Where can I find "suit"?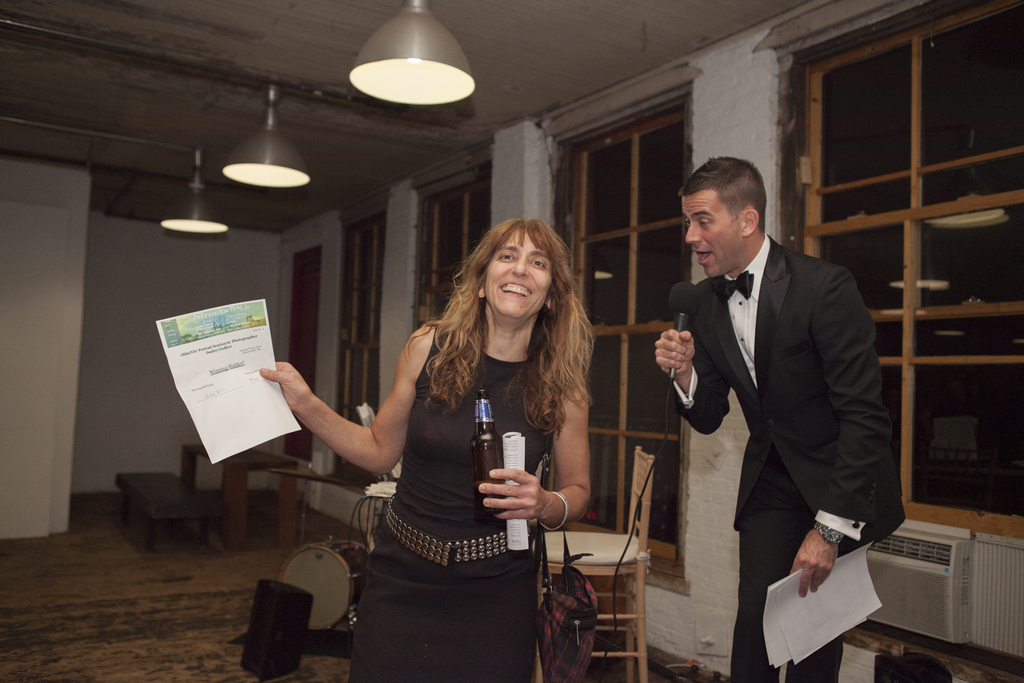
You can find it at left=657, top=150, right=895, bottom=667.
